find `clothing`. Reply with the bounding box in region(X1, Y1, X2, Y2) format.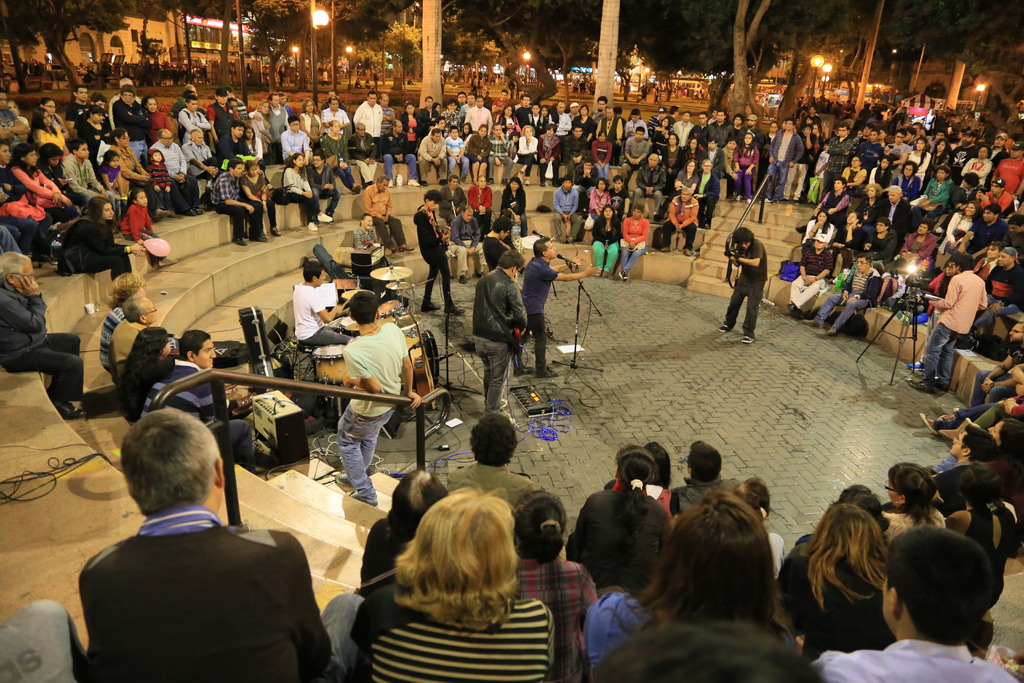
region(370, 128, 422, 180).
